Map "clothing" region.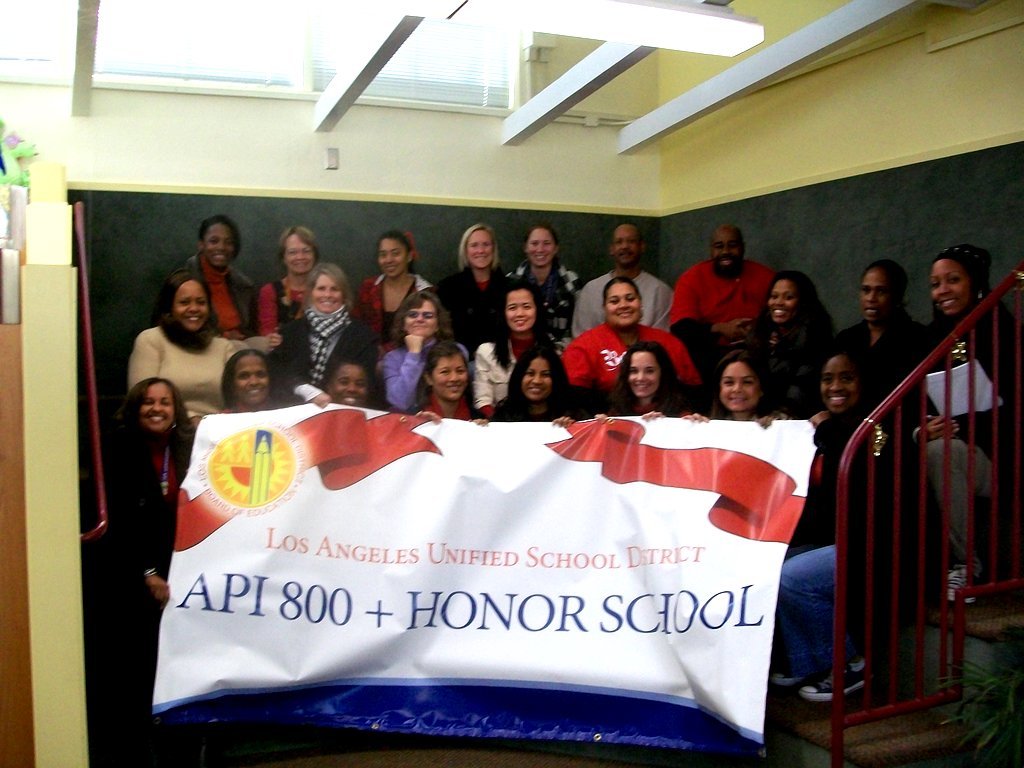
Mapped to 665, 261, 774, 338.
